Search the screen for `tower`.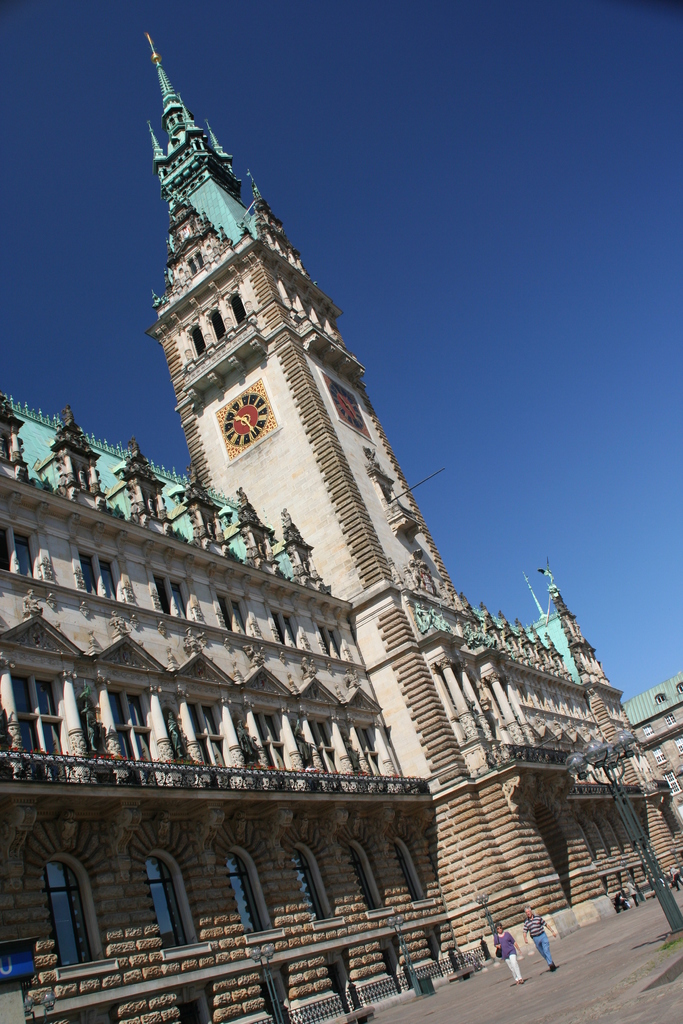
Found at 140:19:482:799.
